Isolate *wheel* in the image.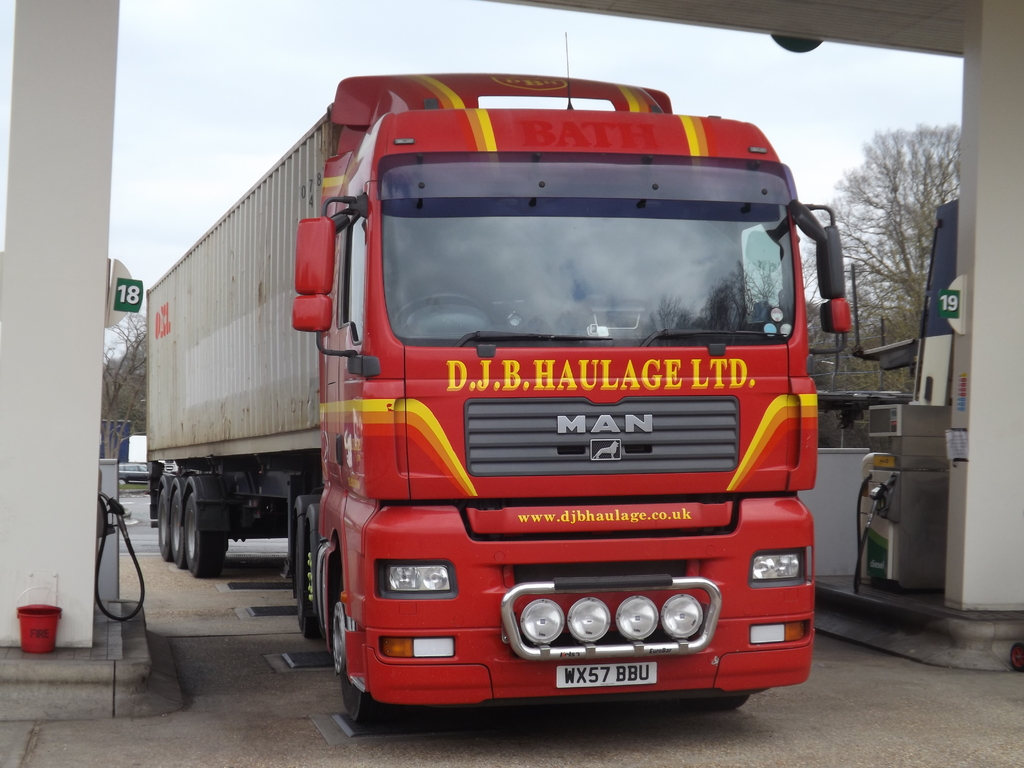
Isolated region: 304/523/314/633.
